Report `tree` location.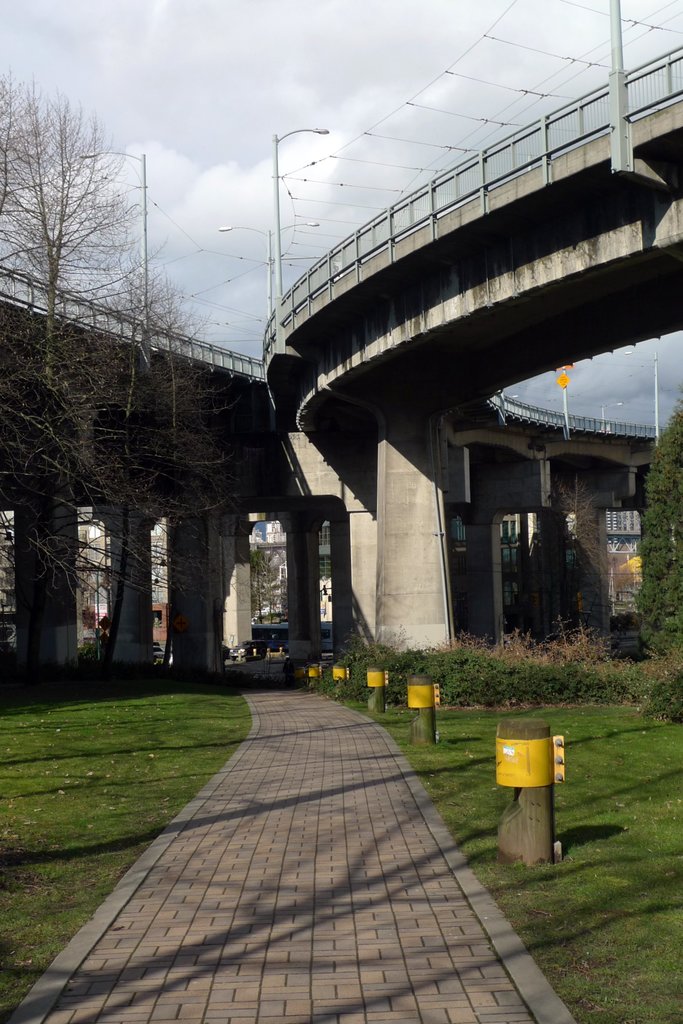
Report: <box>13,82,204,487</box>.
